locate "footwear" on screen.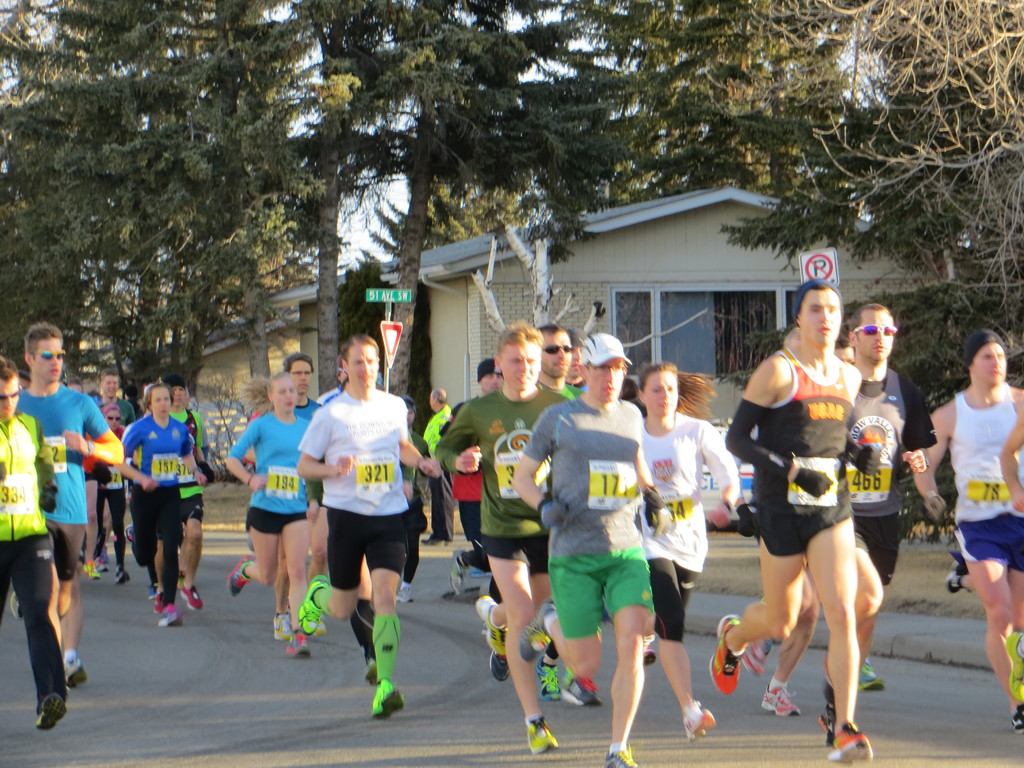
On screen at bbox(943, 550, 972, 596).
